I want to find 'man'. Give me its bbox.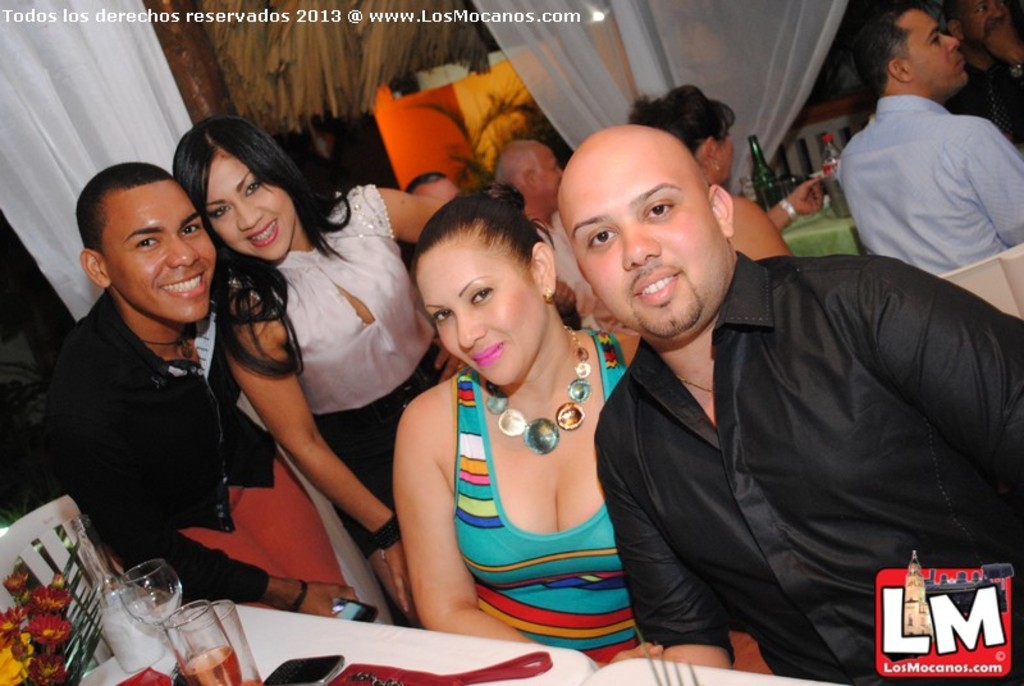
32 159 355 617.
